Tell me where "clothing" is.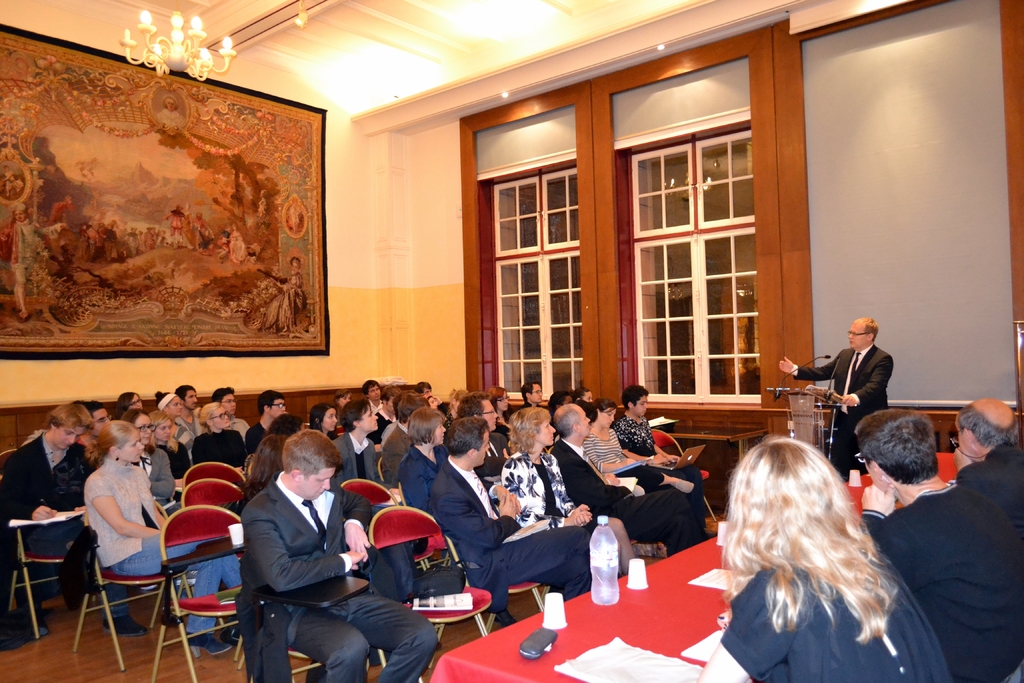
"clothing" is at select_region(556, 439, 690, 547).
